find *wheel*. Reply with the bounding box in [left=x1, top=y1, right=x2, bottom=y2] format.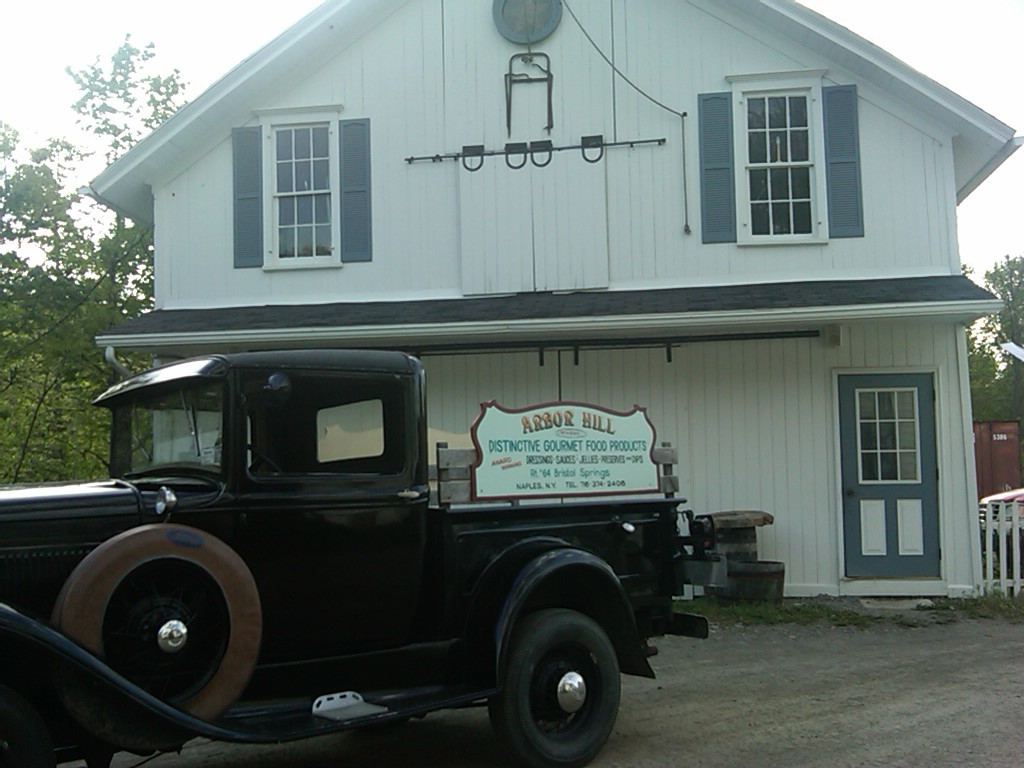
[left=245, top=441, right=287, bottom=473].
